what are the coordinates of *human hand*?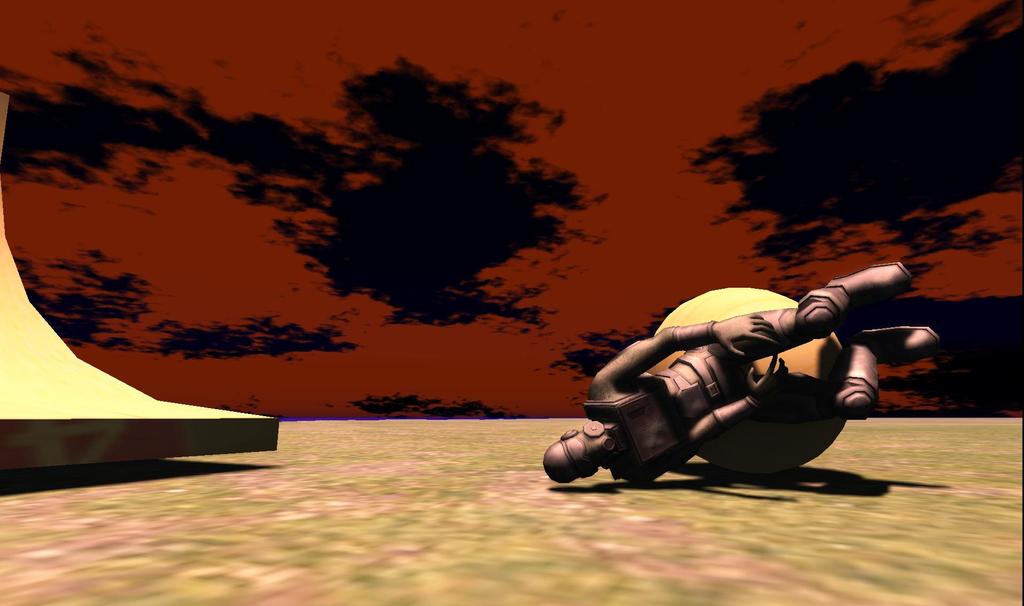
bbox=(745, 357, 792, 408).
